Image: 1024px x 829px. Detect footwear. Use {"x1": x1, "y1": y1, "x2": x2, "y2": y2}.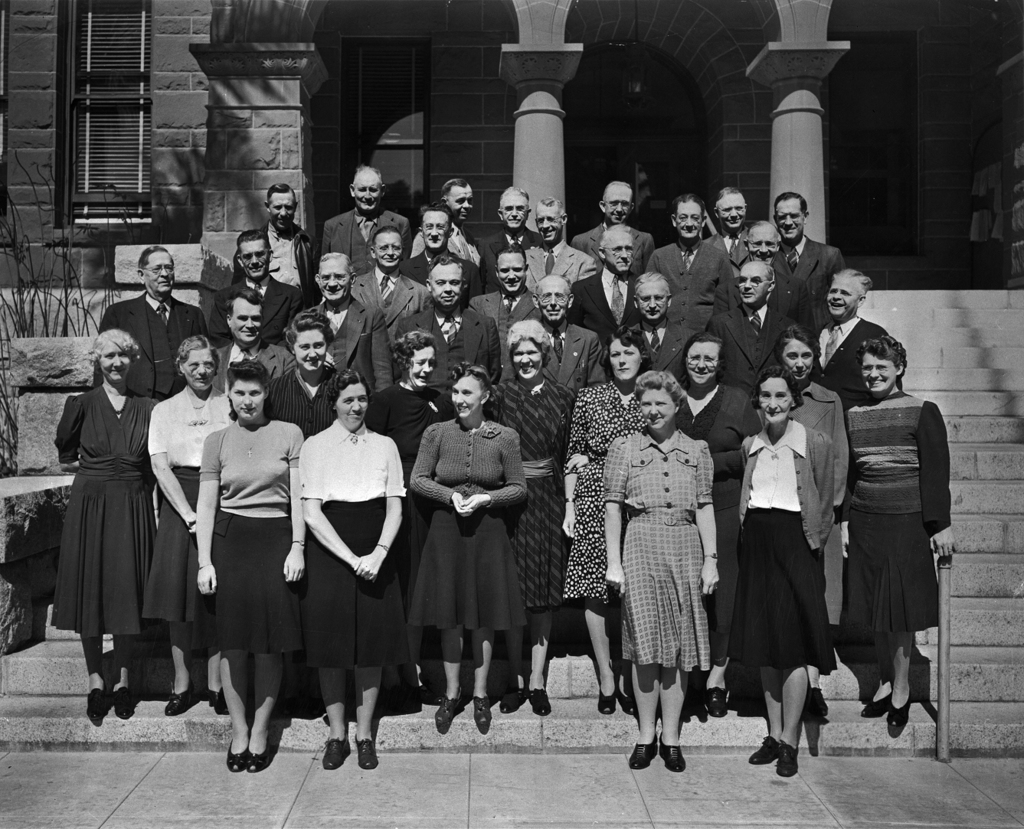
{"x1": 322, "y1": 743, "x2": 350, "y2": 771}.
